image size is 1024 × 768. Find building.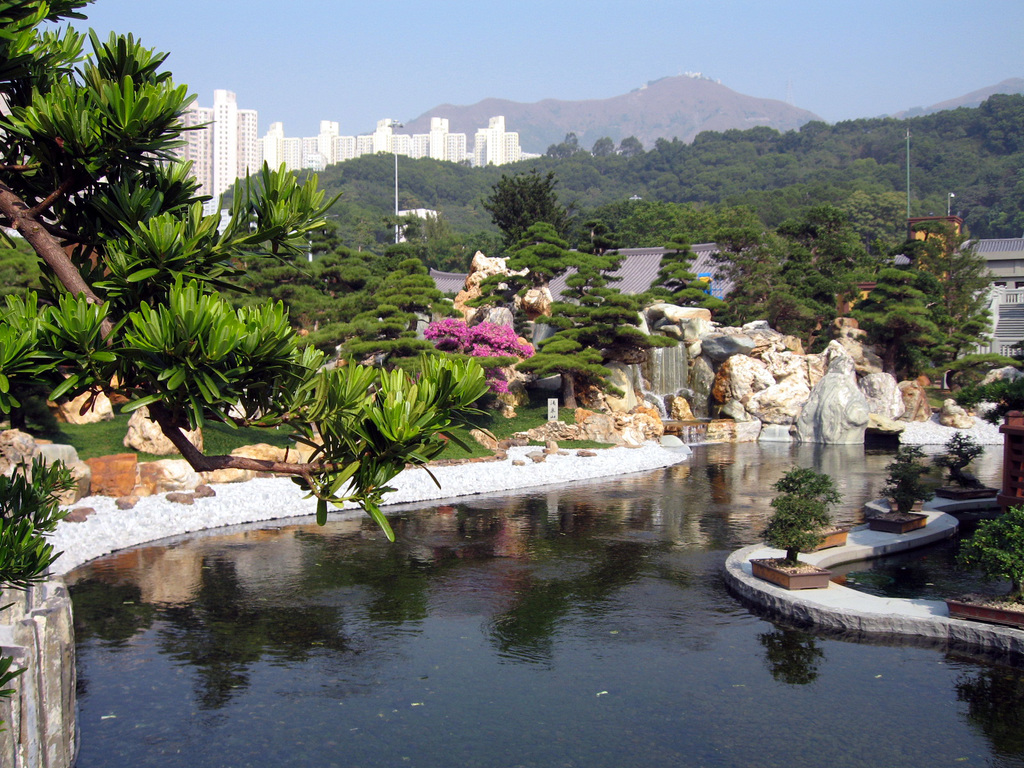
{"left": 953, "top": 238, "right": 1023, "bottom": 358}.
